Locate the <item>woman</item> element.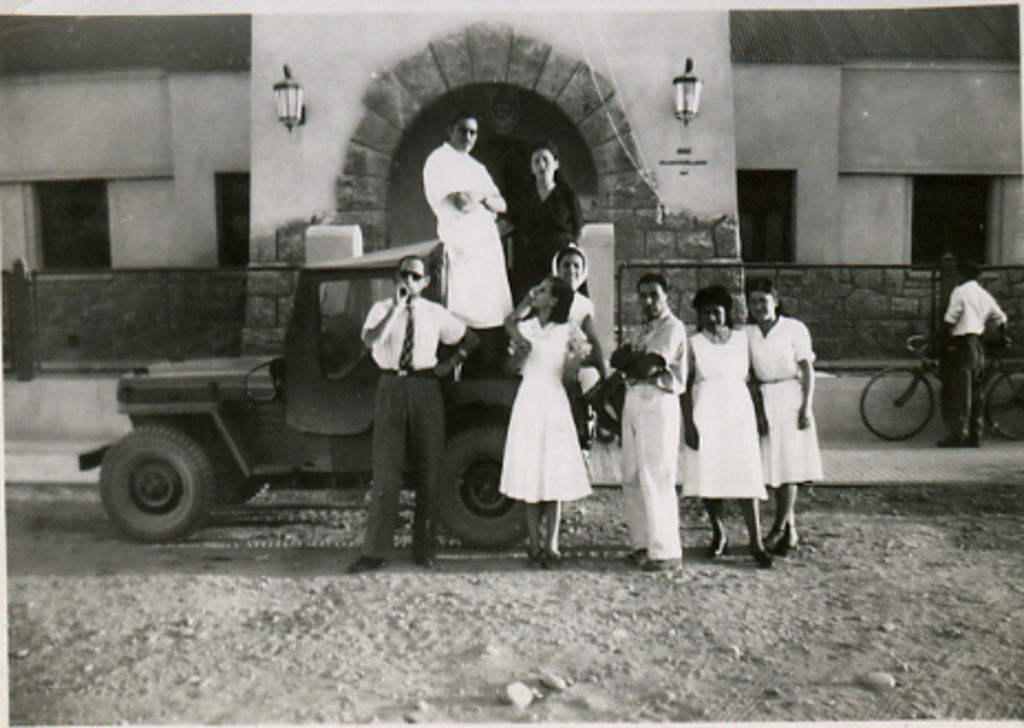
Element bbox: bbox=(503, 247, 607, 446).
